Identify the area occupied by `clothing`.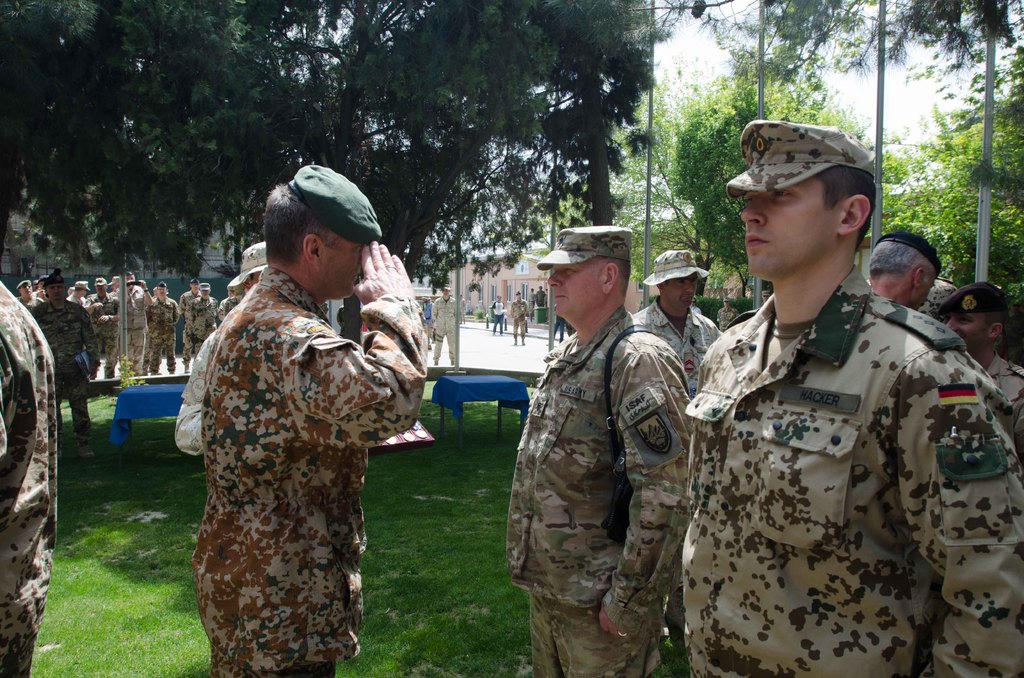
Area: (86, 293, 120, 373).
